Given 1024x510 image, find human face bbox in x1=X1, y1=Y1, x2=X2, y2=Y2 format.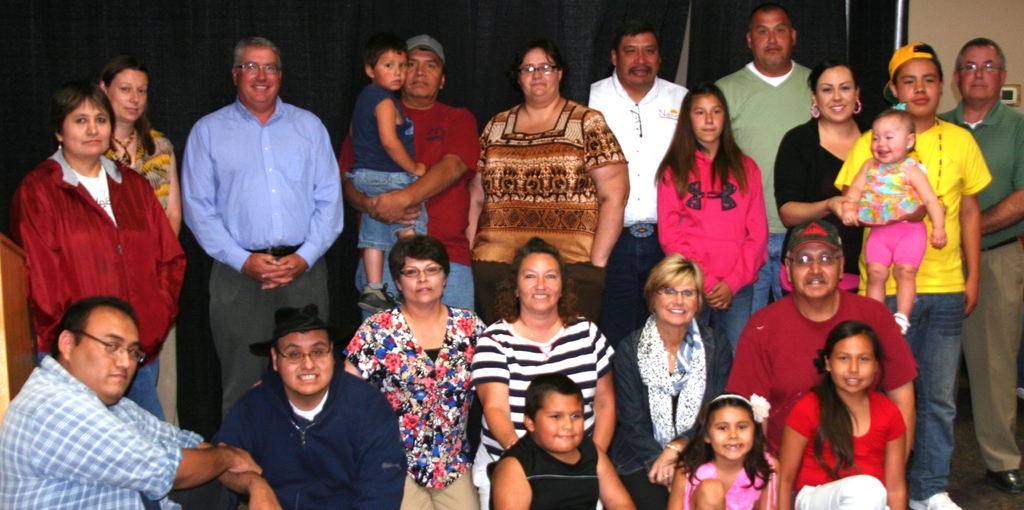
x1=868, y1=115, x2=906, y2=160.
